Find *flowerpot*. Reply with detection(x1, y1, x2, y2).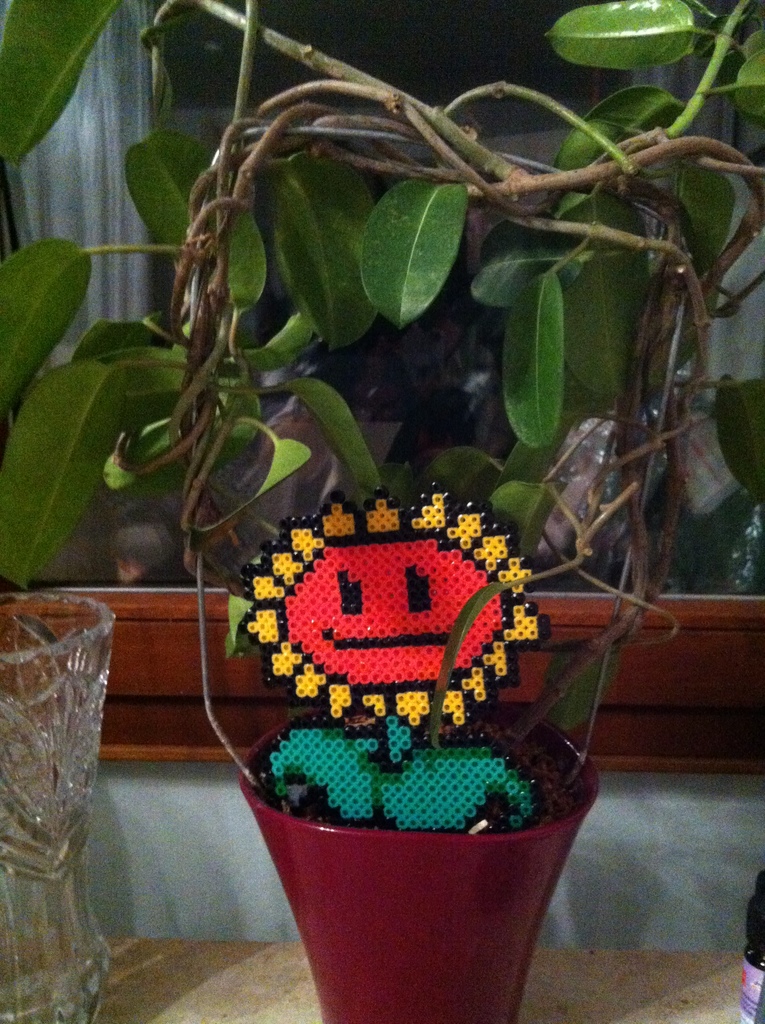
detection(1, 593, 762, 790).
